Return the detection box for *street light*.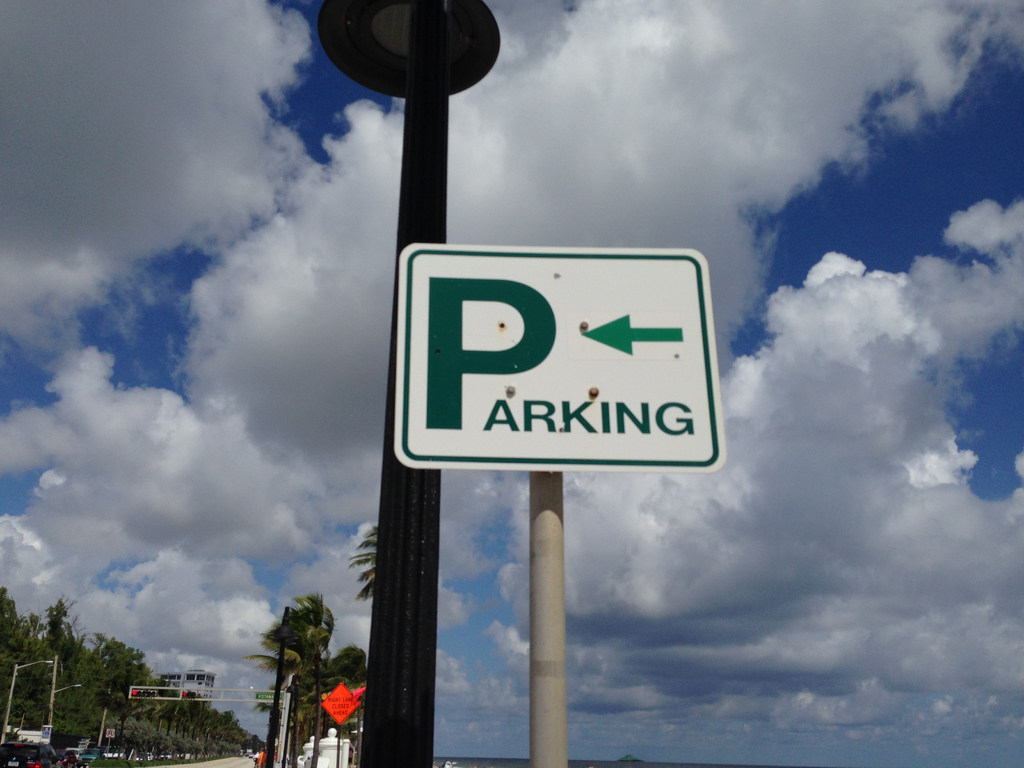
{"left": 318, "top": 0, "right": 497, "bottom": 767}.
